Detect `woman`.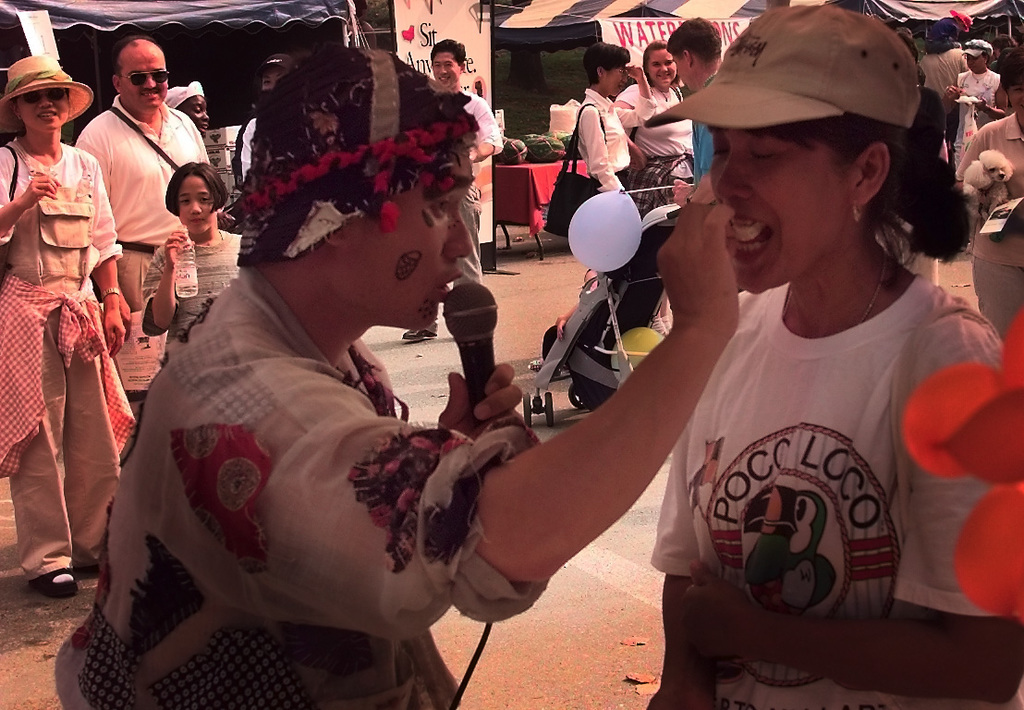
Detected at locate(573, 38, 641, 197).
